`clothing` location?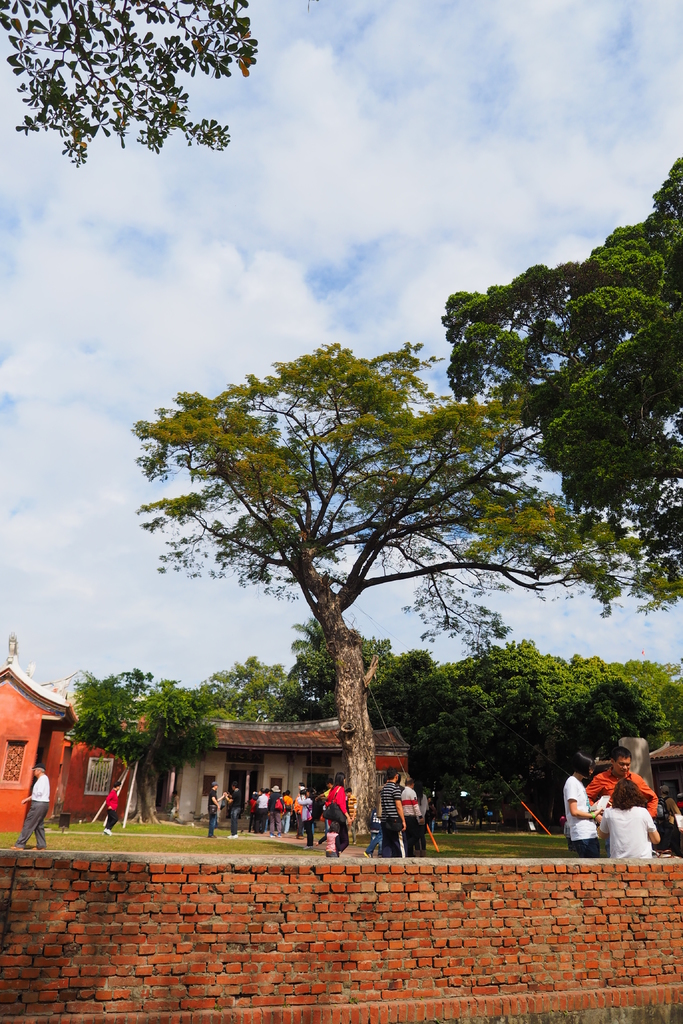
[381, 815, 400, 855]
